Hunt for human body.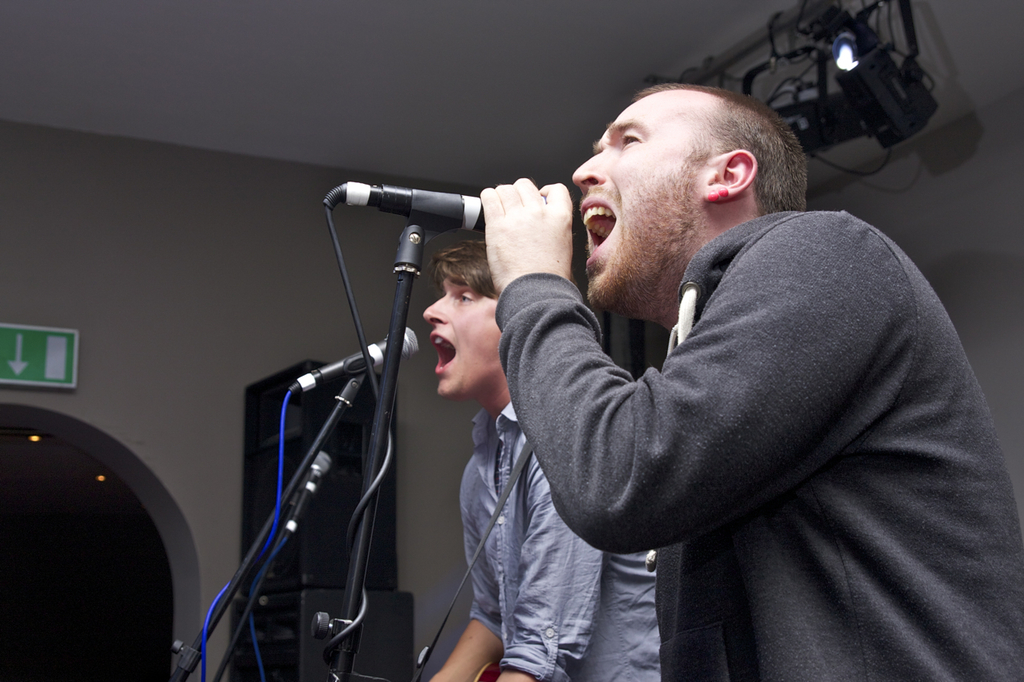
Hunted down at {"x1": 476, "y1": 89, "x2": 964, "y2": 666}.
